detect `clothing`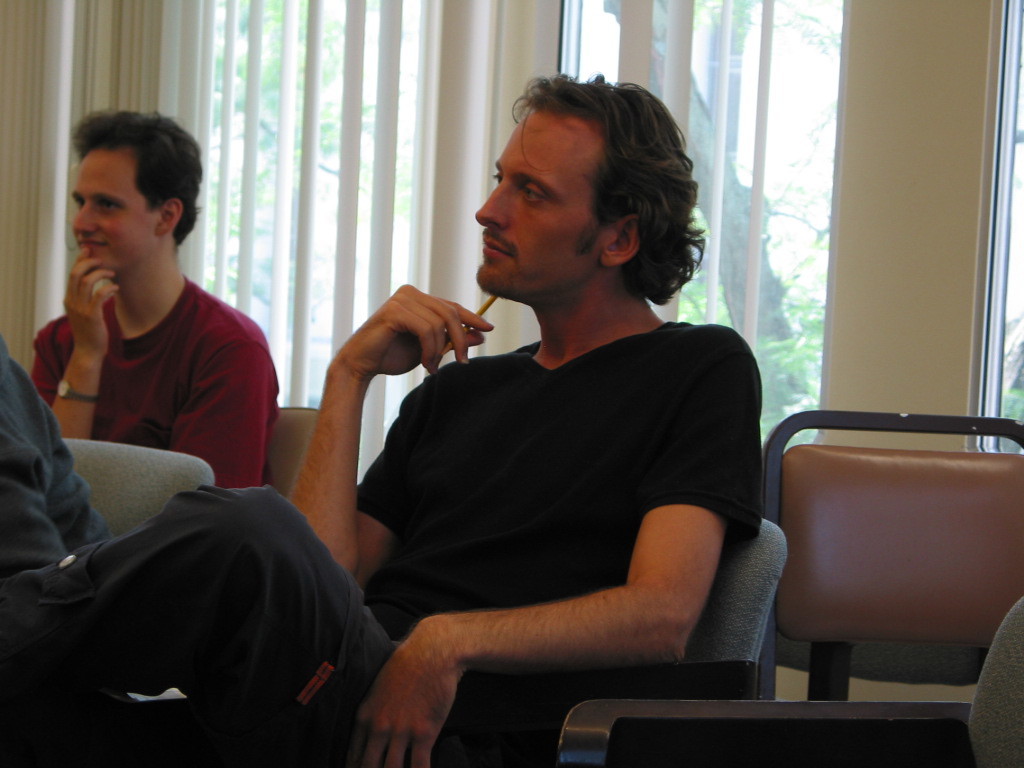
(left=0, top=316, right=759, bottom=767)
